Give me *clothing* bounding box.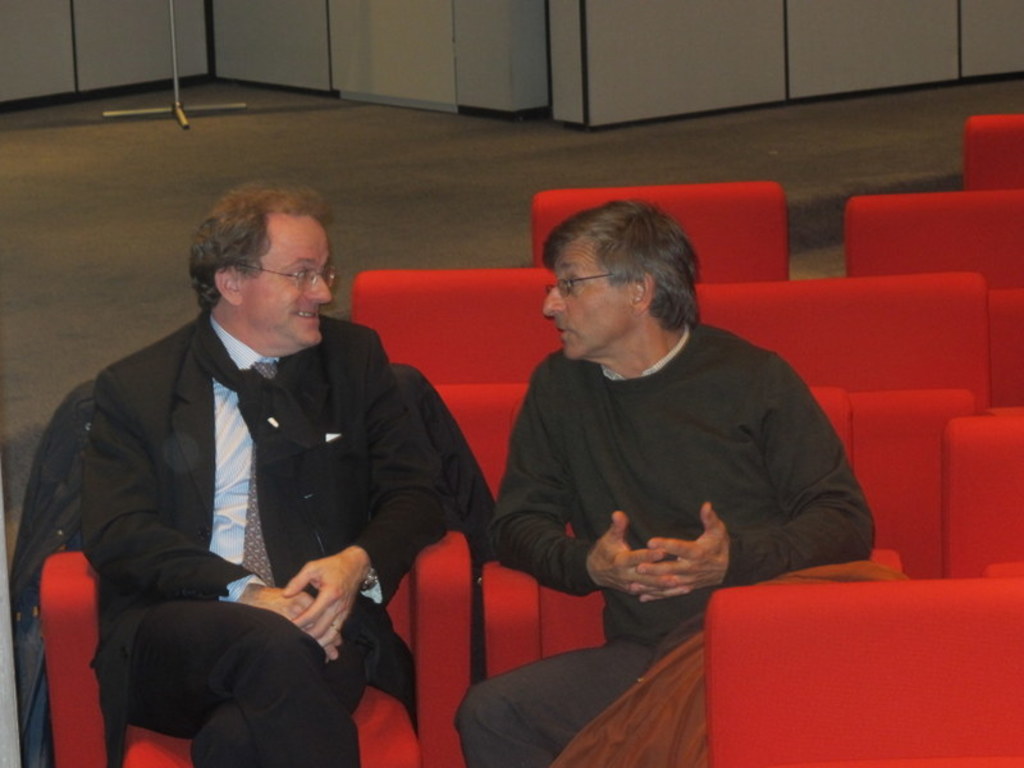
bbox=[449, 320, 878, 767].
